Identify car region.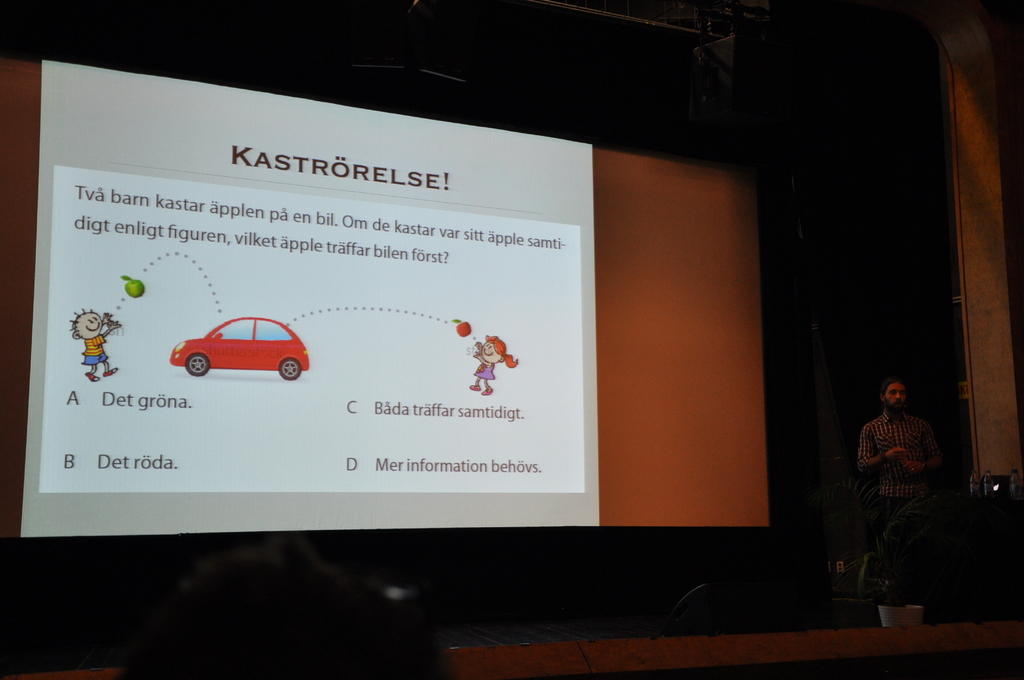
Region: 173 313 307 380.
